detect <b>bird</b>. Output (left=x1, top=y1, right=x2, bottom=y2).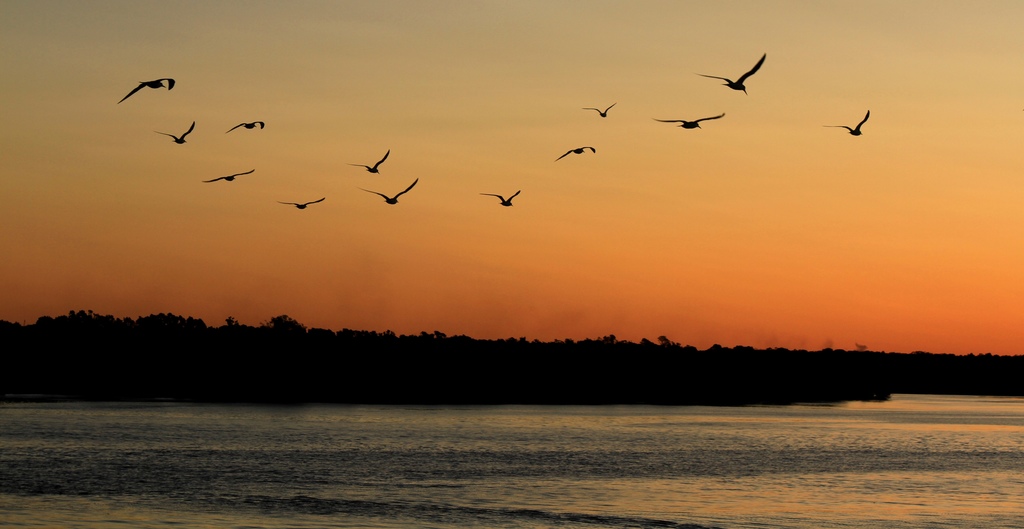
(left=222, top=115, right=268, bottom=133).
